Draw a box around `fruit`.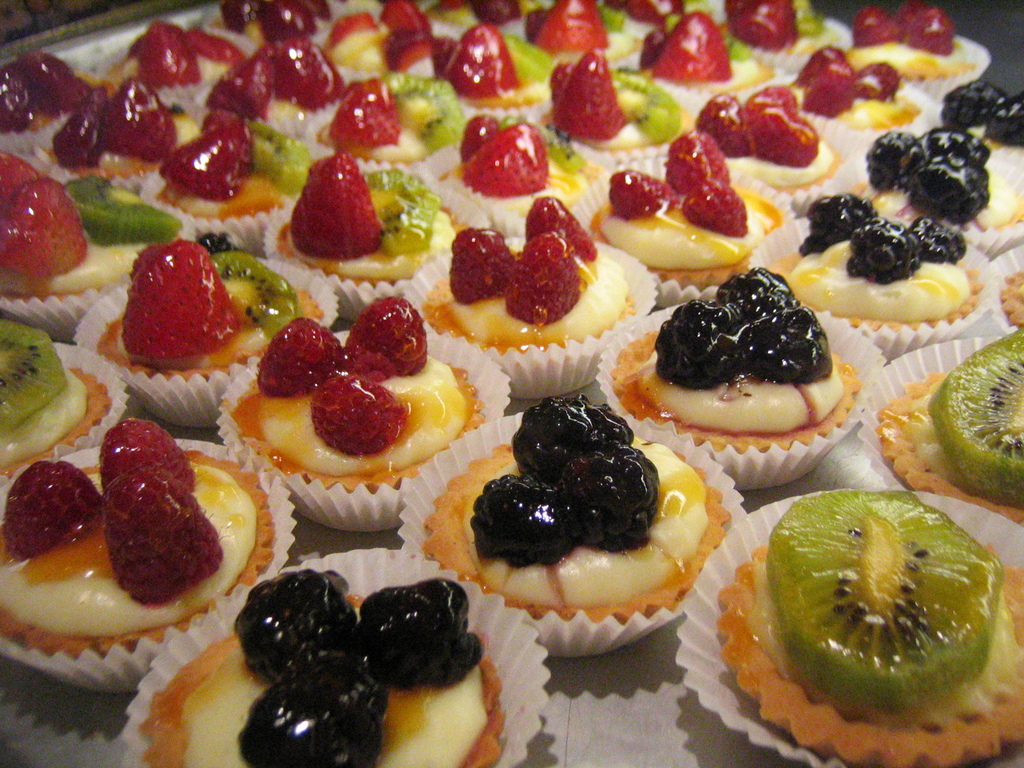
Rect(459, 122, 550, 201).
